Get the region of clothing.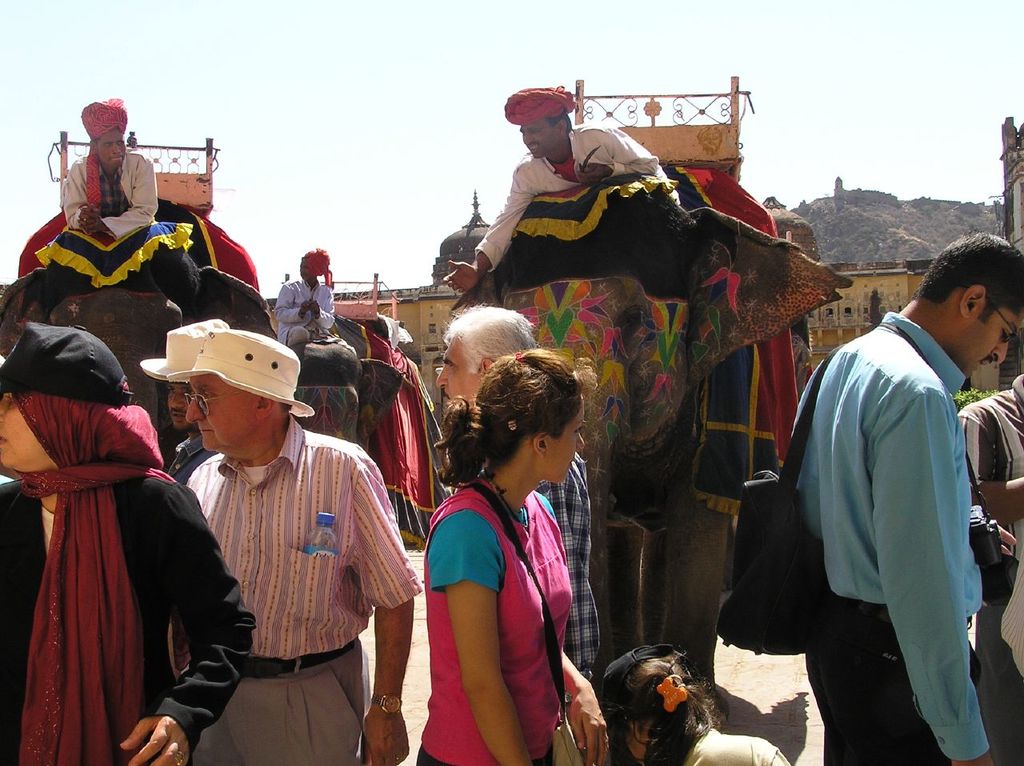
{"x1": 183, "y1": 416, "x2": 416, "y2": 765}.
